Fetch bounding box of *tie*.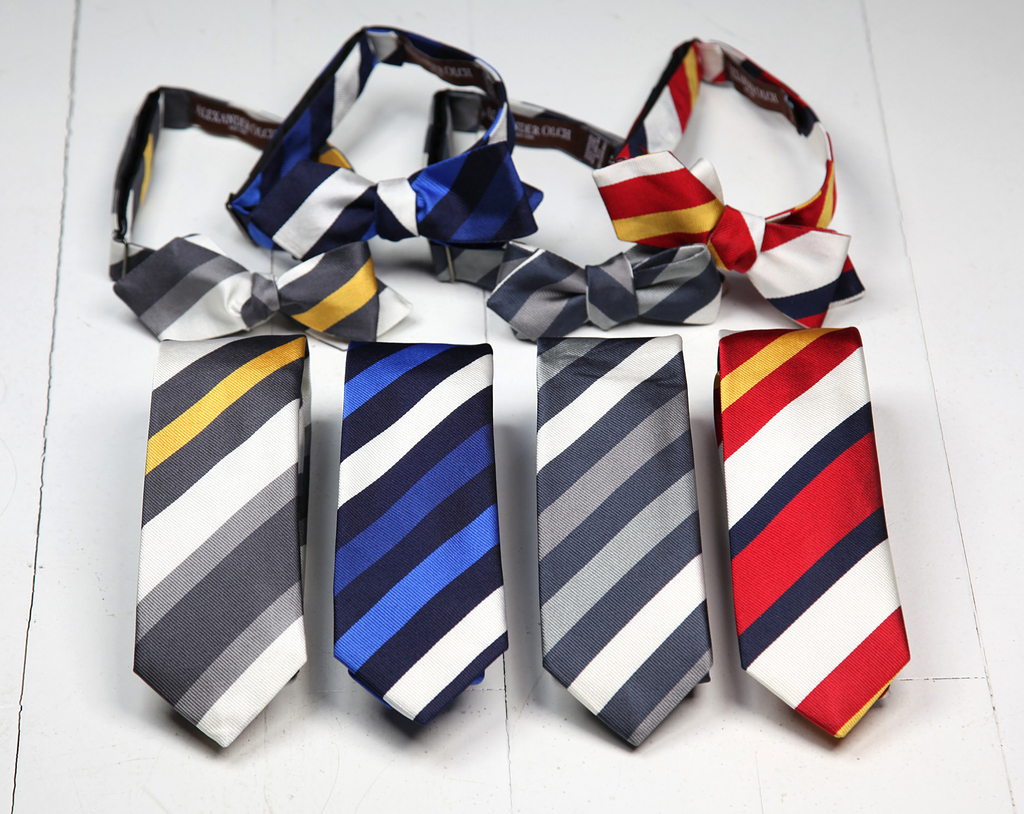
Bbox: [588,31,865,325].
